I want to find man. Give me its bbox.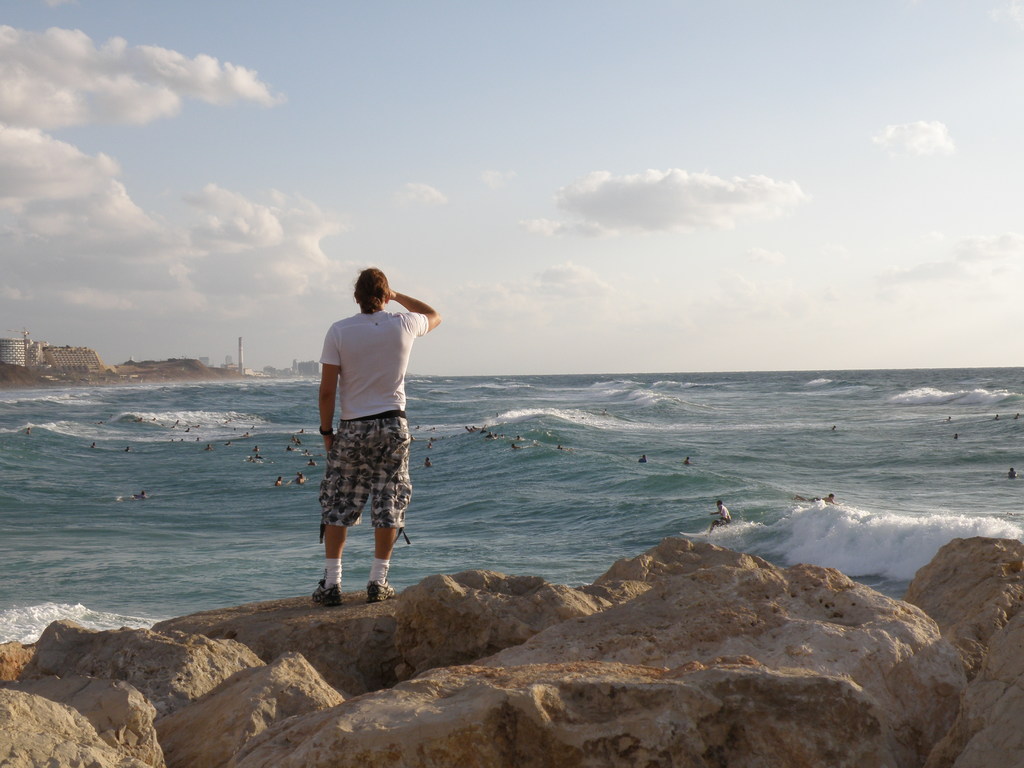
rect(557, 444, 572, 452).
